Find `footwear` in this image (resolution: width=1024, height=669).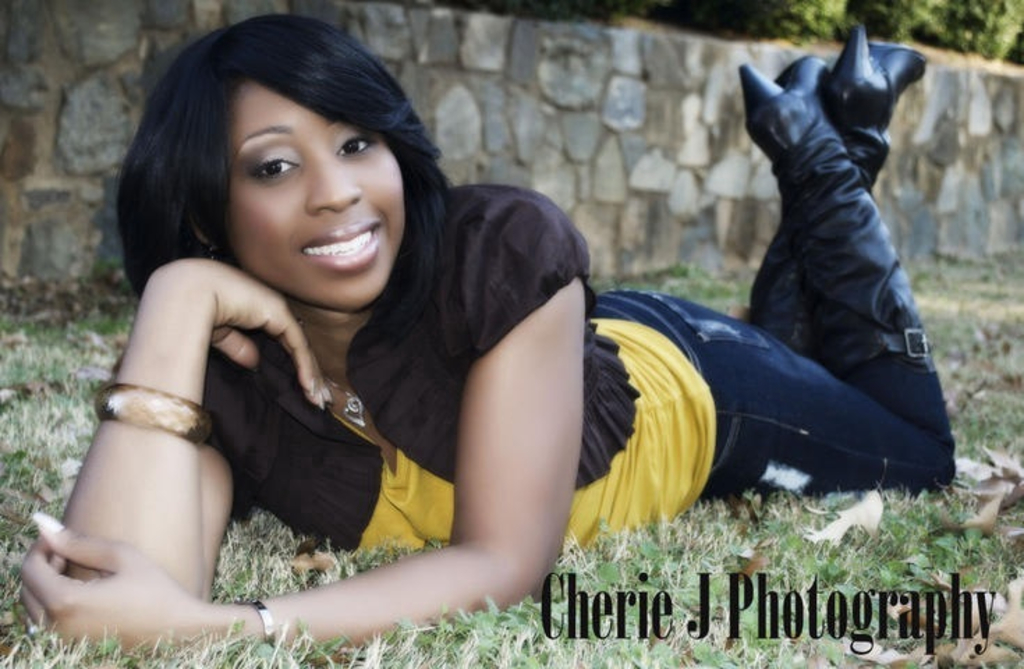
<region>738, 53, 828, 171</region>.
